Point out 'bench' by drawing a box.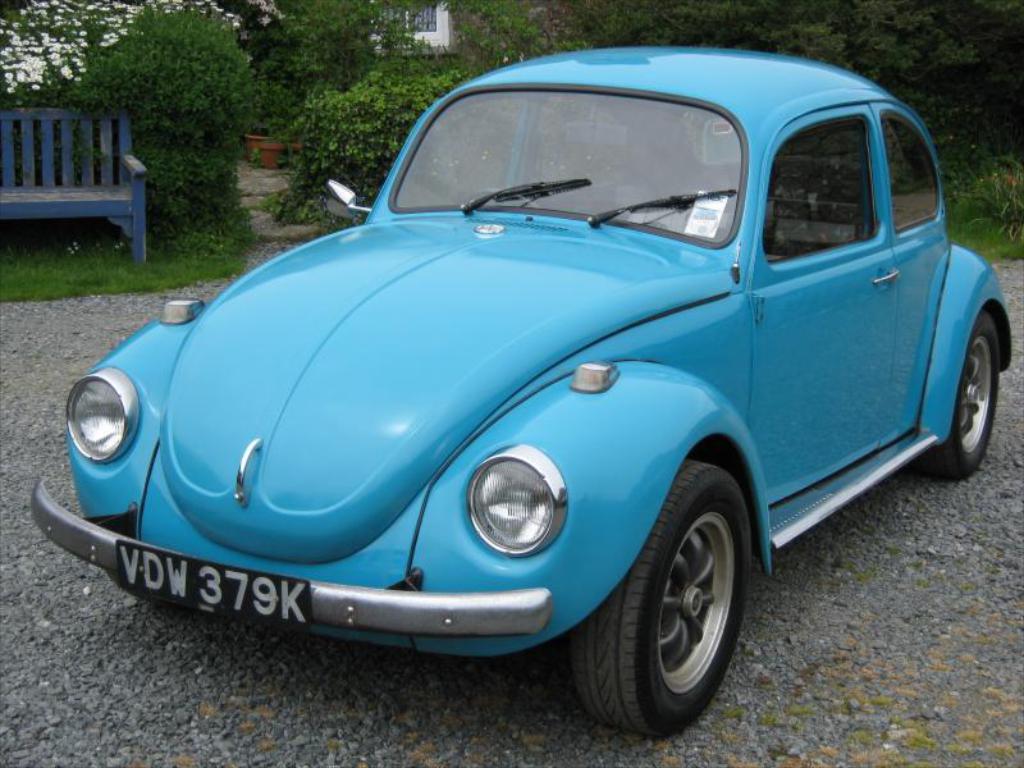
pyautogui.locateOnScreen(5, 101, 170, 261).
